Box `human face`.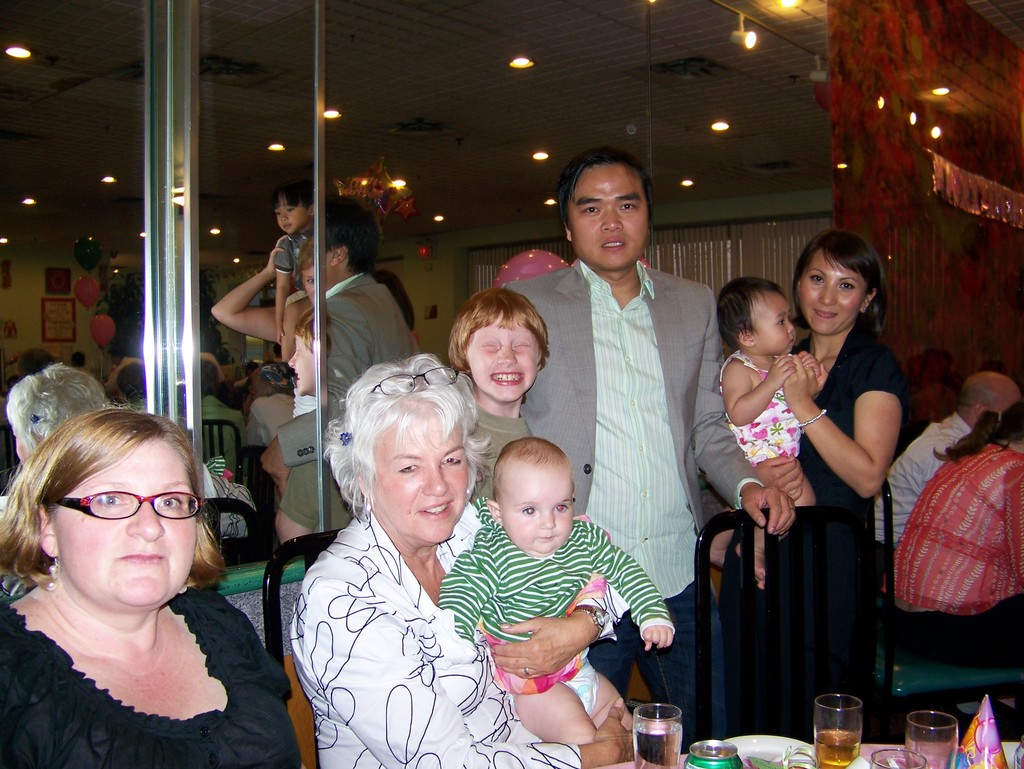
[left=367, top=416, right=472, bottom=533].
